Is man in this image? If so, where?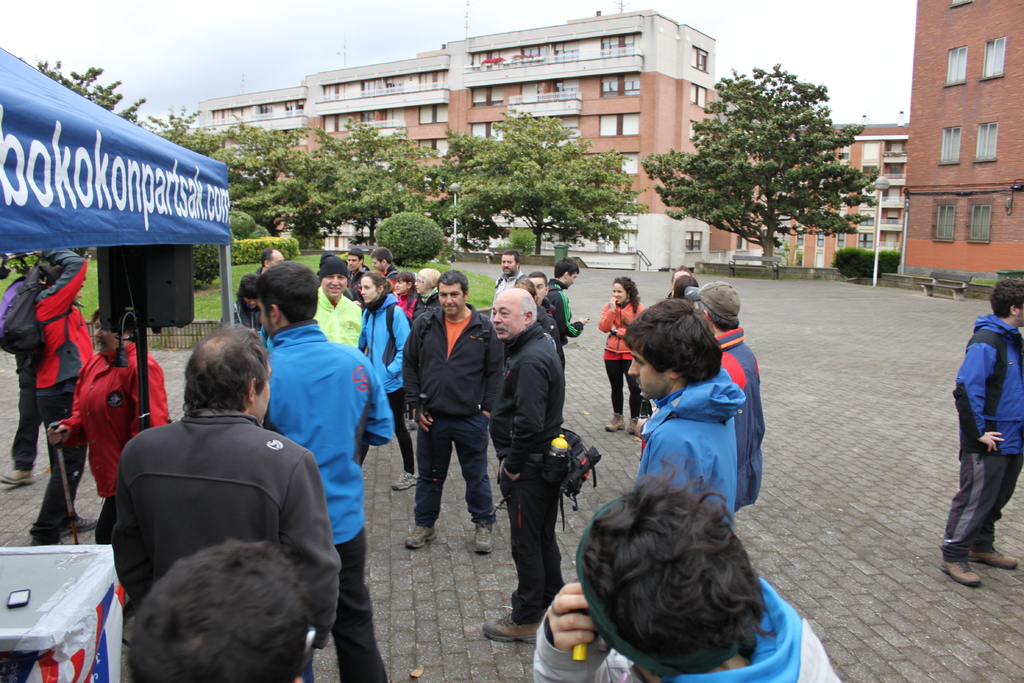
Yes, at [98, 326, 346, 673].
